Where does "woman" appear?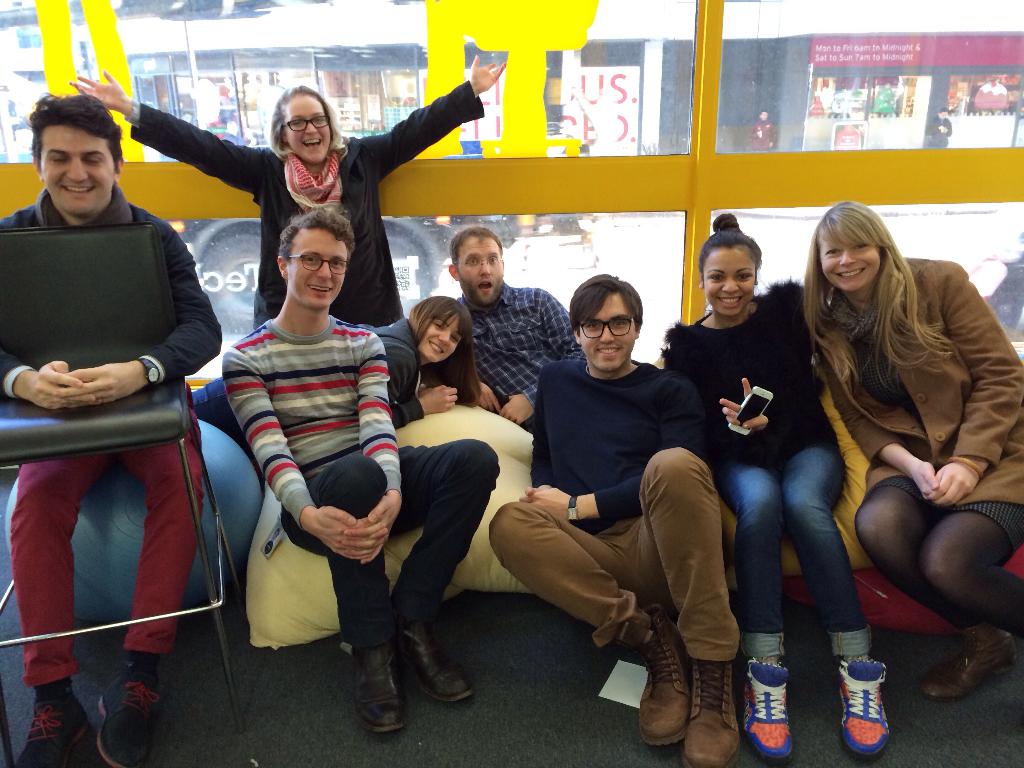
Appears at 799/191/1023/711.
